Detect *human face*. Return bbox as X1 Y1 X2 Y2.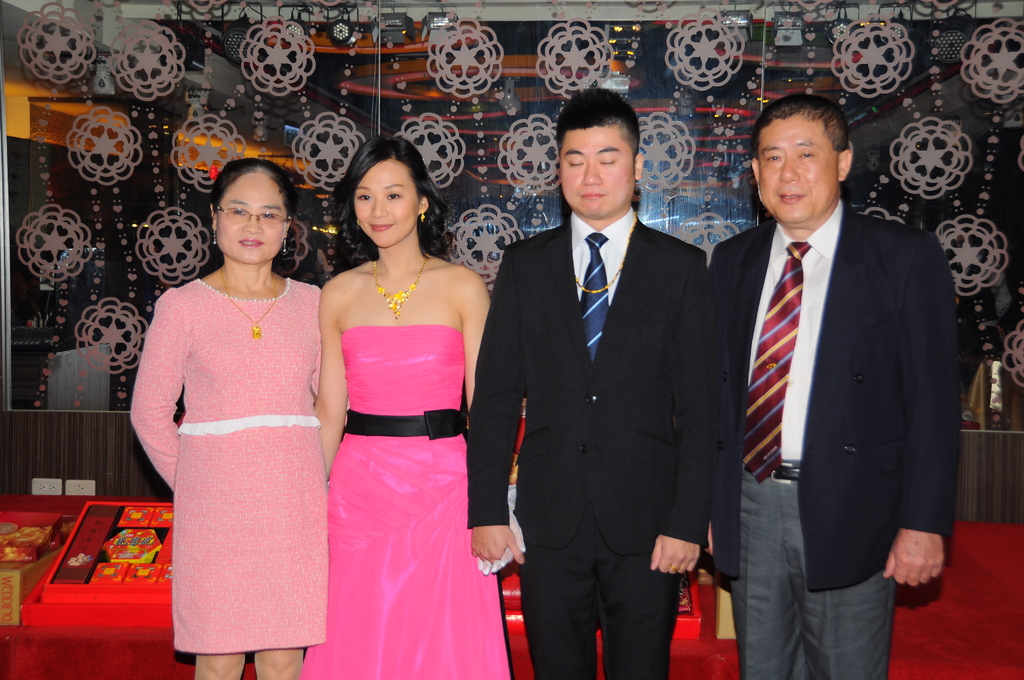
216 177 282 261.
